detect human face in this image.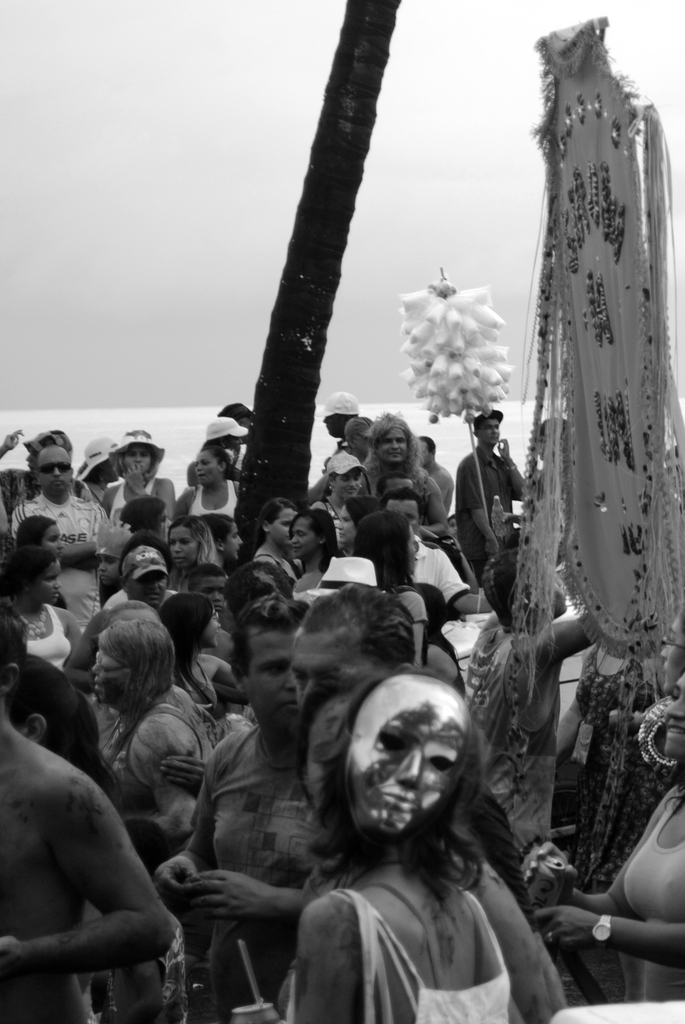
Detection: (350, 671, 465, 834).
